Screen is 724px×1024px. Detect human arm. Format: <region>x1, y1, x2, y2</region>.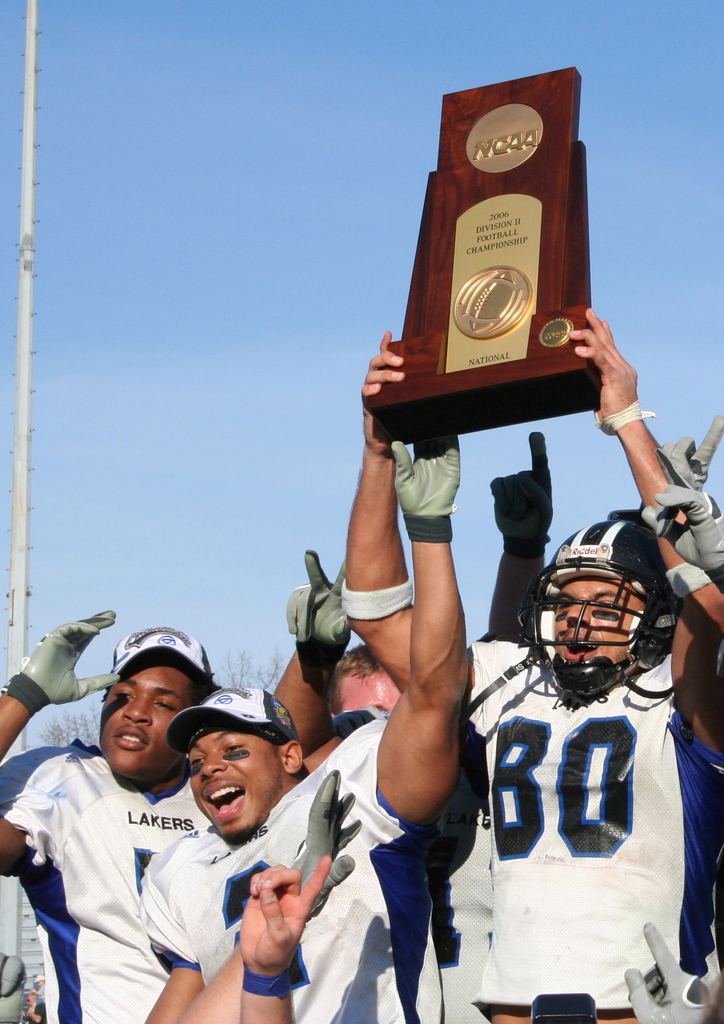
<region>480, 435, 589, 653</region>.
